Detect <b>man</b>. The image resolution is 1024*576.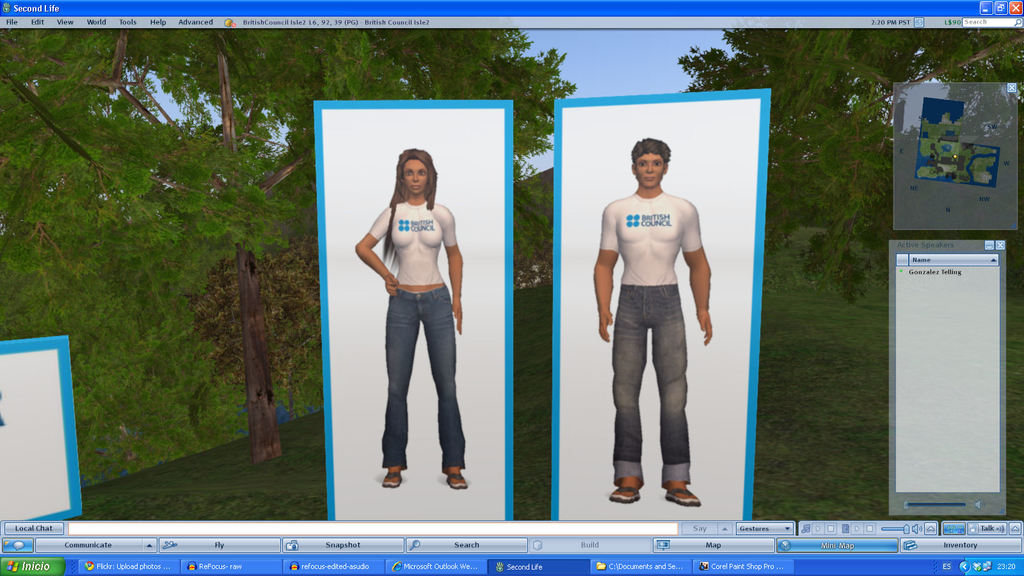
Rect(588, 134, 721, 497).
